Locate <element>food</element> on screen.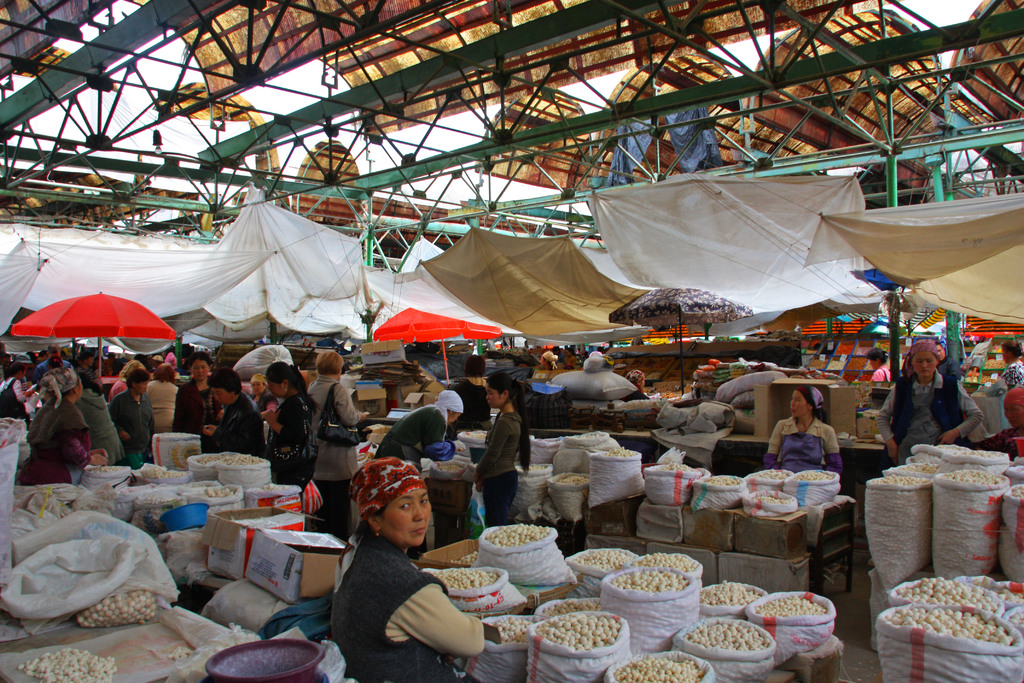
On screen at (left=868, top=475, right=924, bottom=482).
